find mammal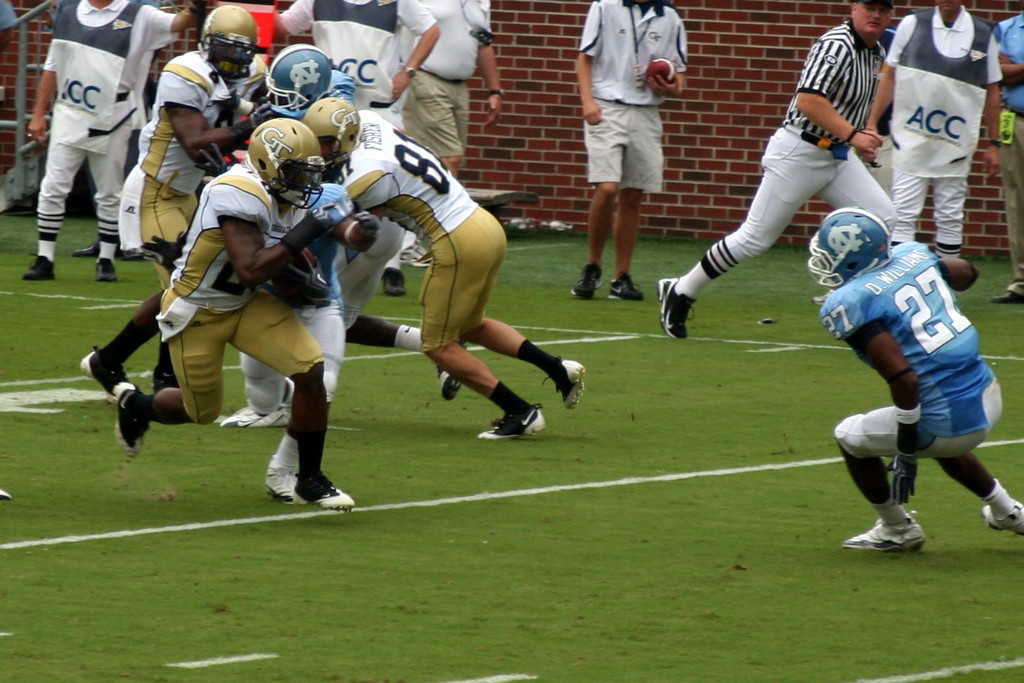
bbox(20, 0, 200, 281)
